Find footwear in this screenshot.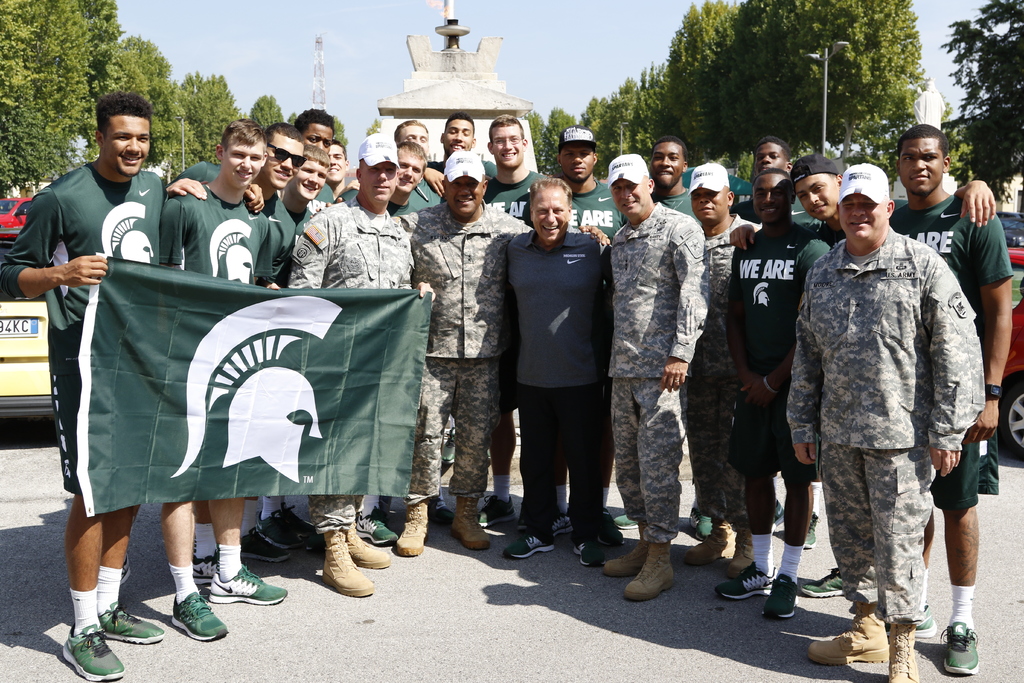
The bounding box for footwear is bbox=[207, 561, 287, 604].
